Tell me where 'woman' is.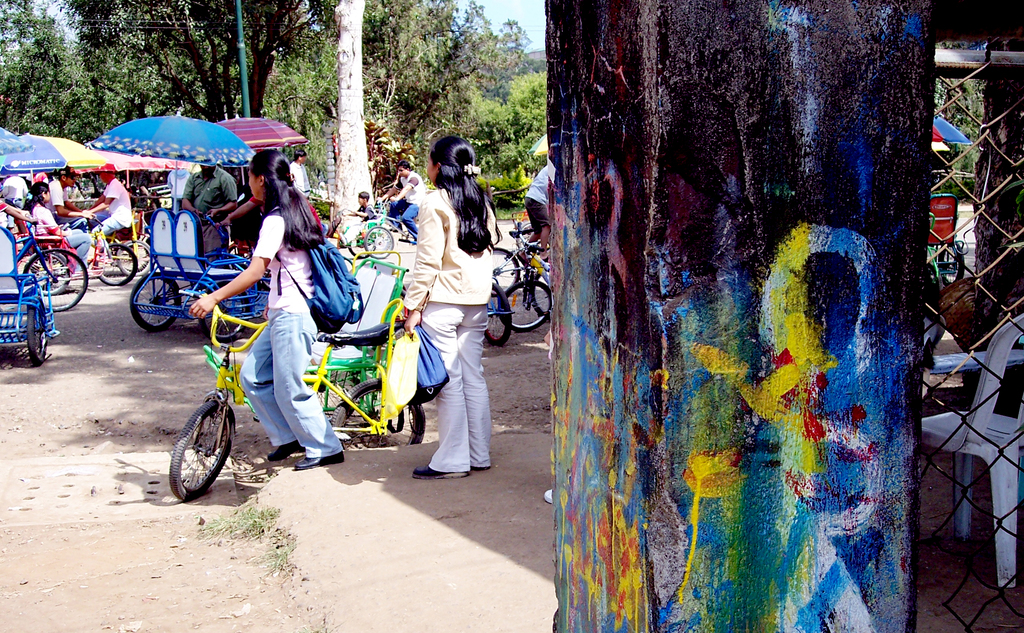
'woman' is at [x1=189, y1=148, x2=344, y2=471].
